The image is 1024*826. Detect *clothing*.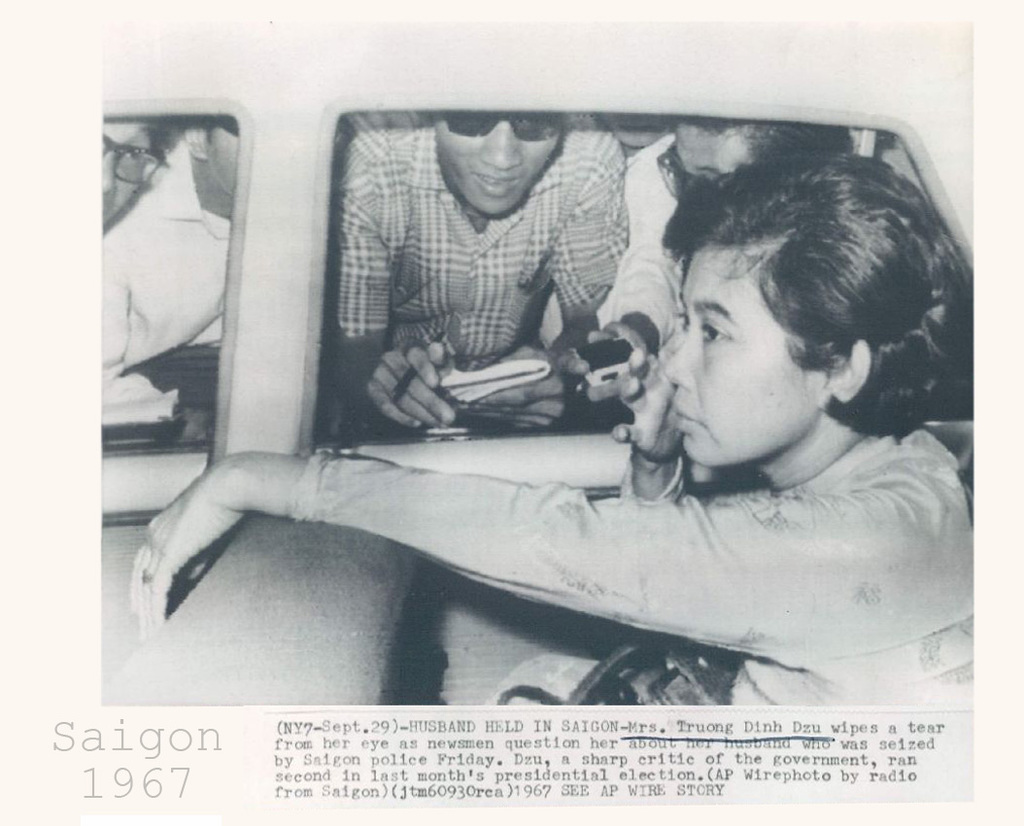
Detection: crop(328, 103, 628, 427).
